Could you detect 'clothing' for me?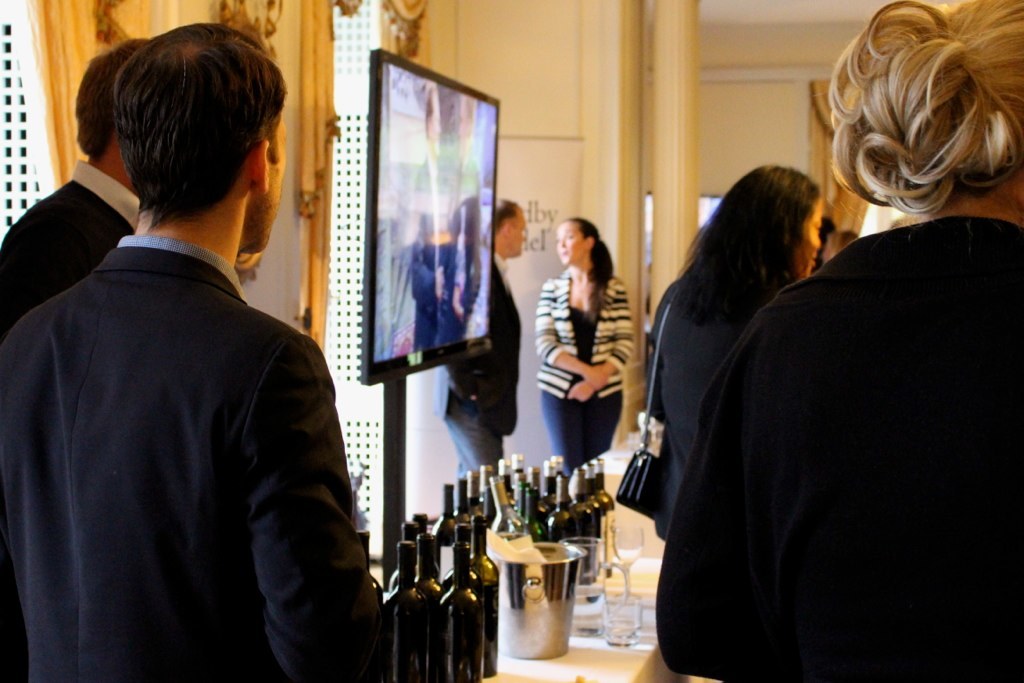
Detection result: crop(654, 219, 1020, 682).
